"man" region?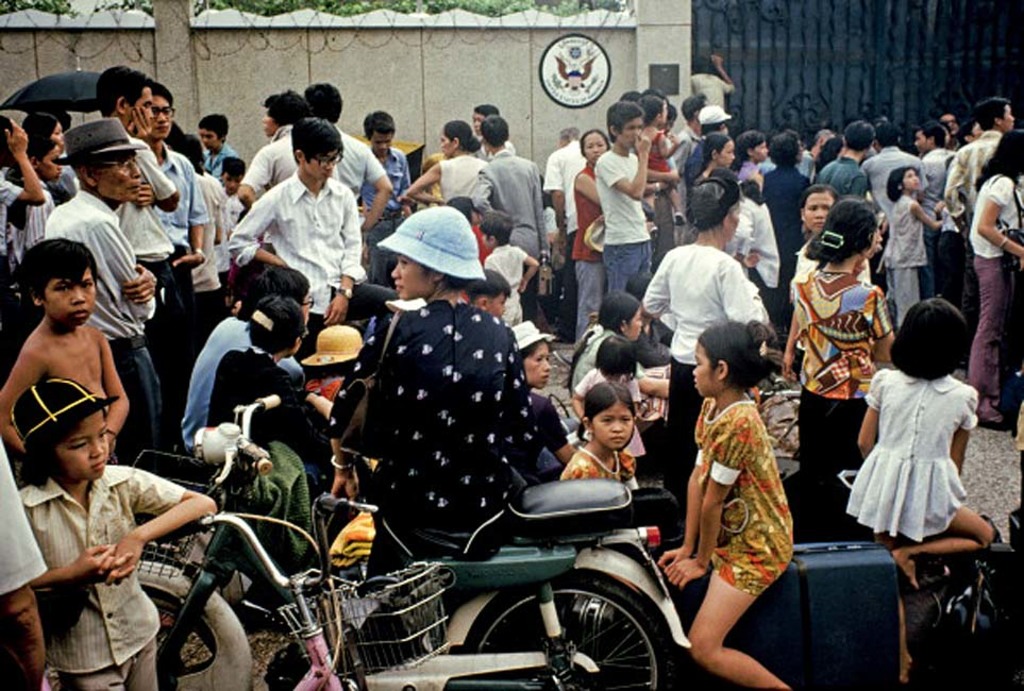
[815, 116, 877, 200]
